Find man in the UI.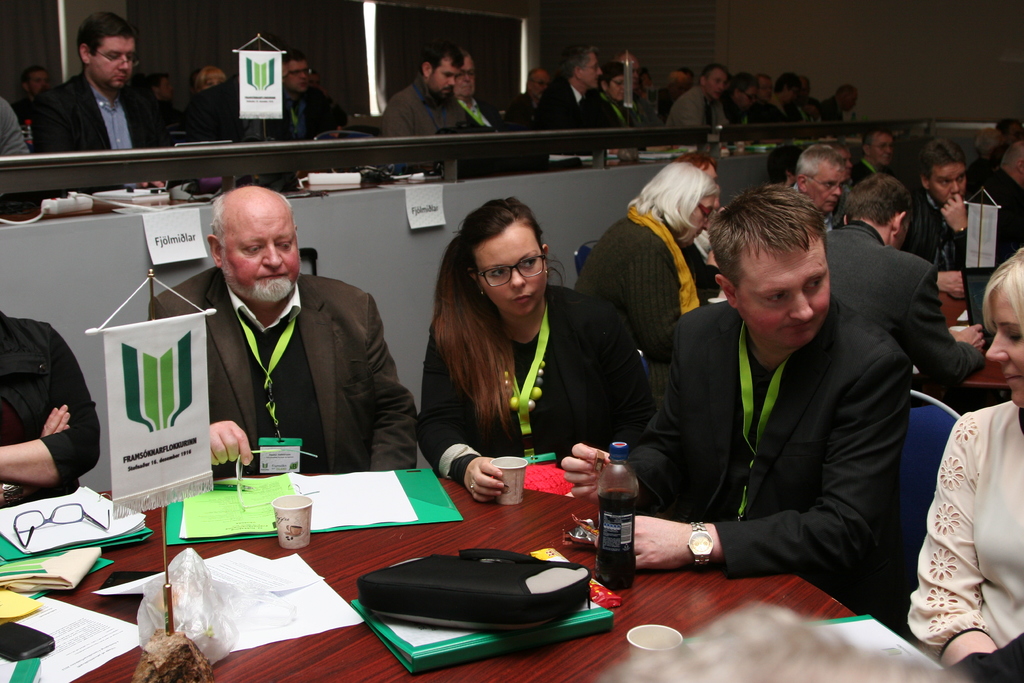
UI element at box=[661, 64, 727, 131].
